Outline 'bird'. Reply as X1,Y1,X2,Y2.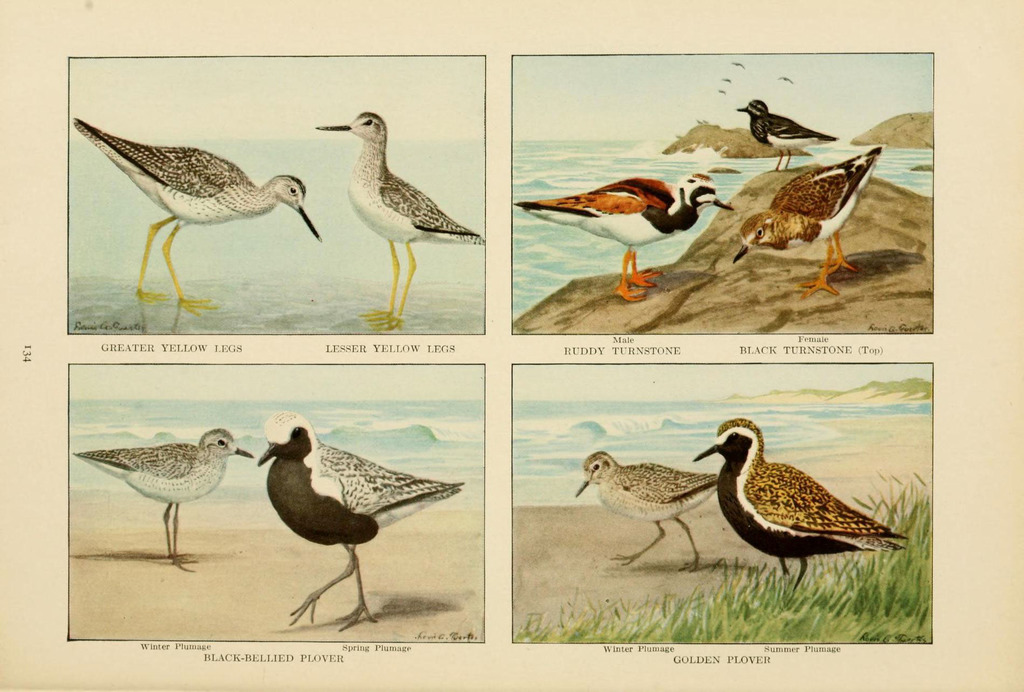
723,76,731,82.
